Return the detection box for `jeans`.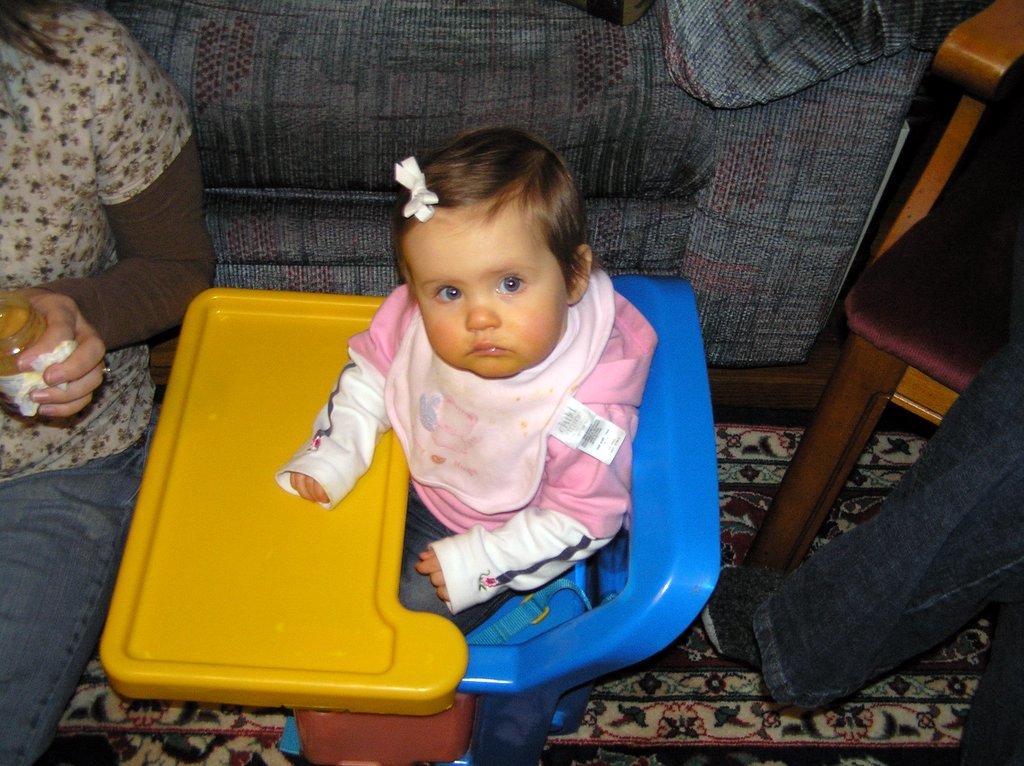
734,357,1023,718.
